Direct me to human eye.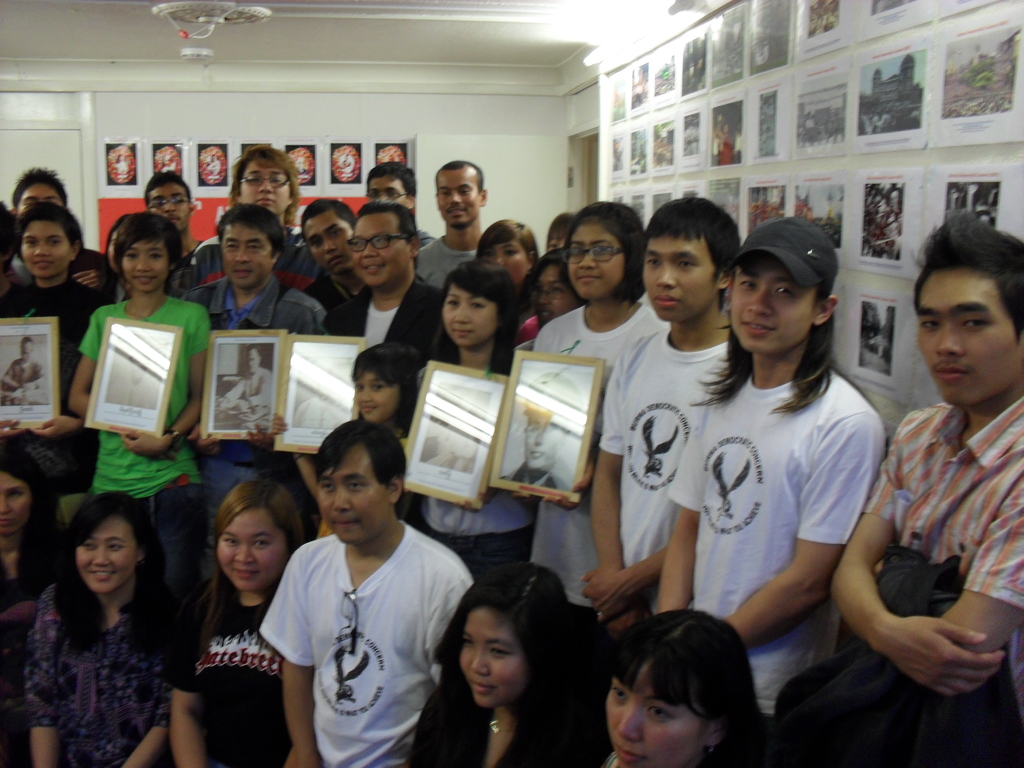
Direction: <bbox>646, 257, 662, 267</bbox>.
